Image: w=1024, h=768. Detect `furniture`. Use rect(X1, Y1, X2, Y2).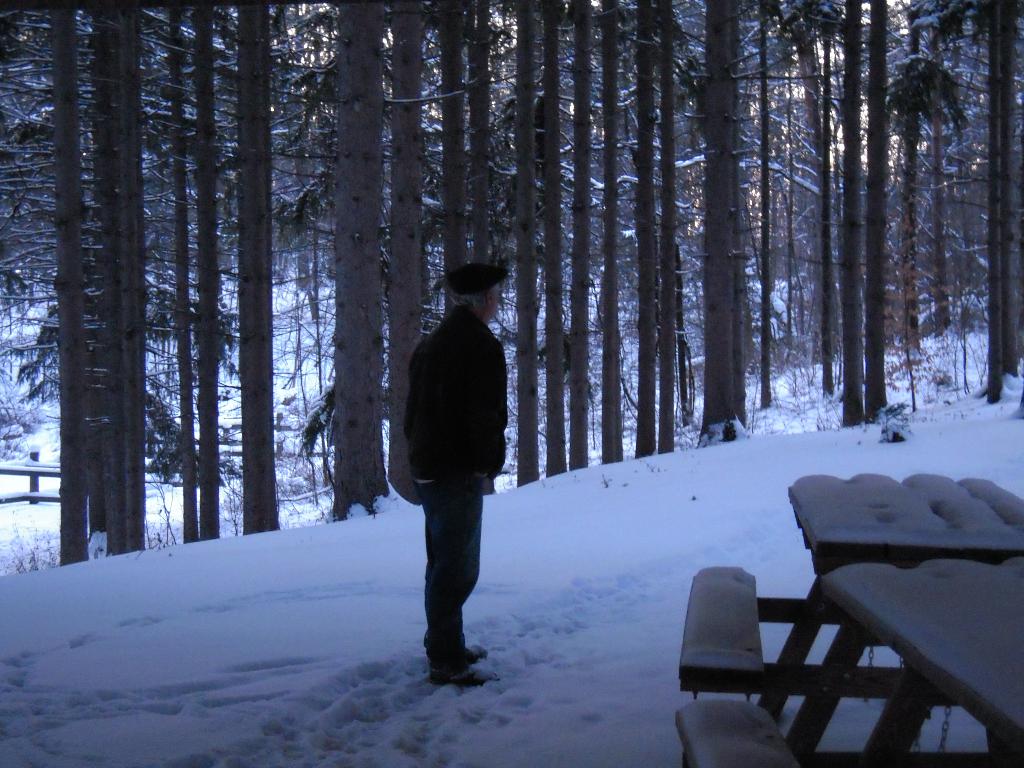
rect(680, 475, 1023, 723).
